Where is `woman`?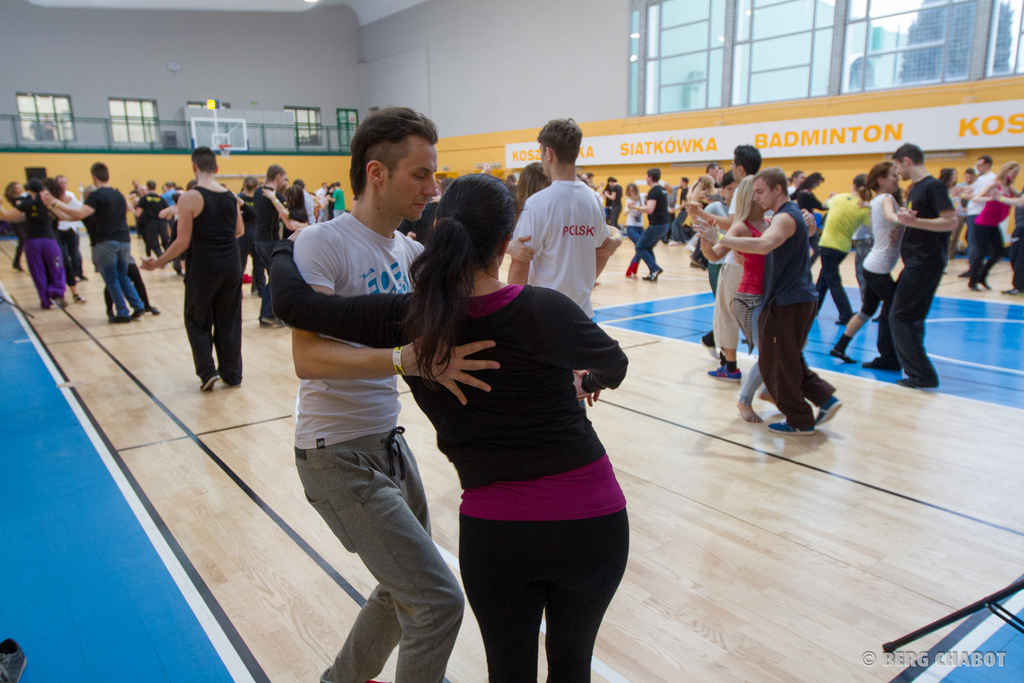
box(831, 165, 912, 363).
